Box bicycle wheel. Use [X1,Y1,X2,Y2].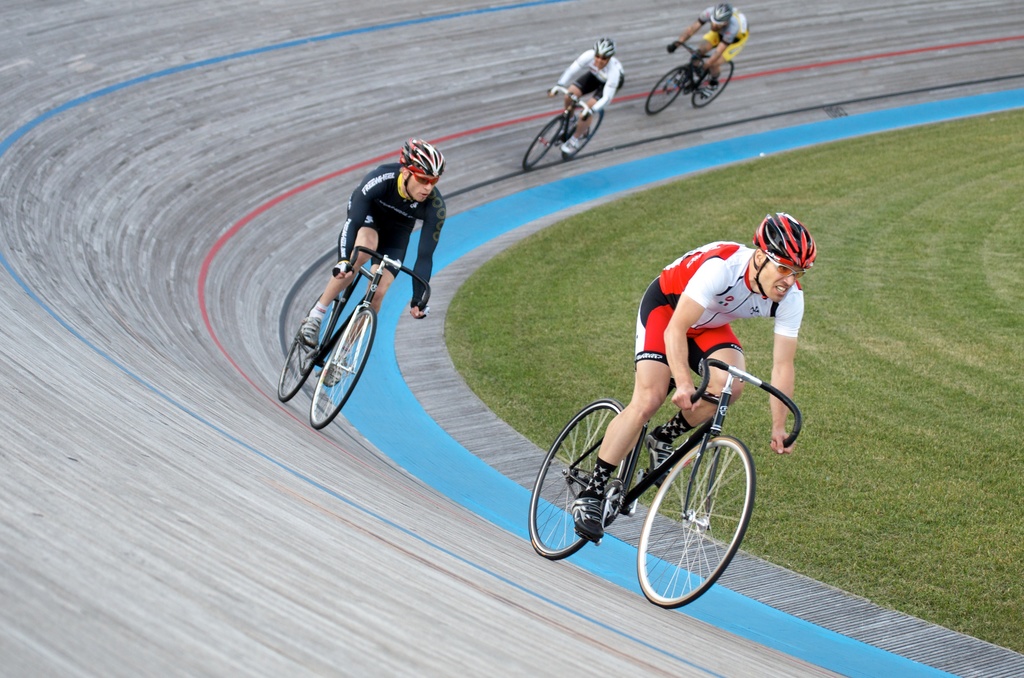
[644,65,689,116].
